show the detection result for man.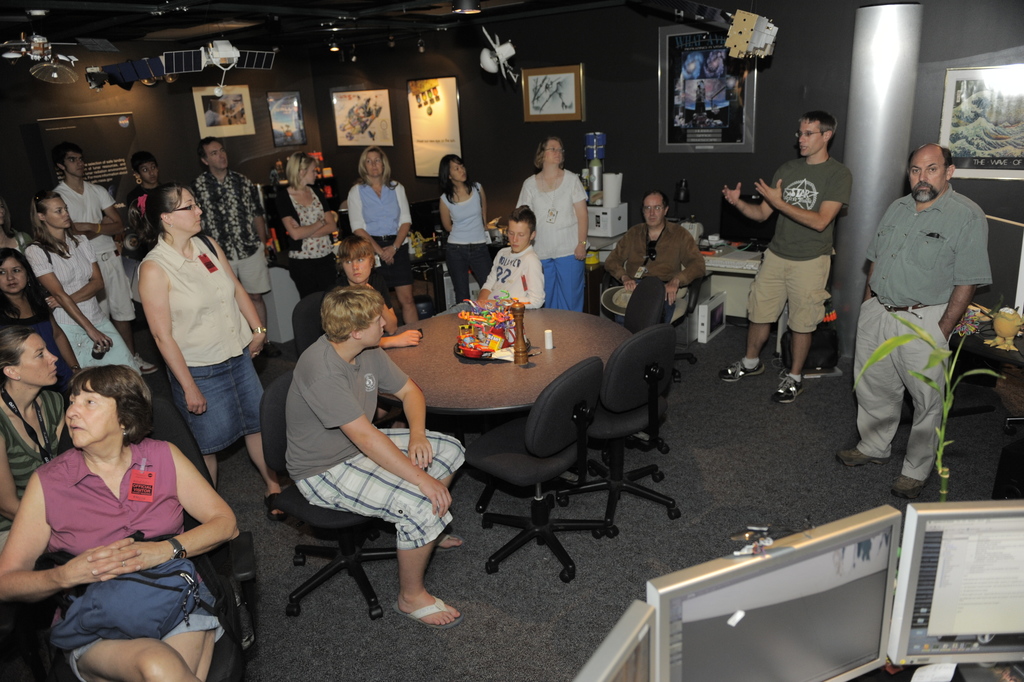
[x1=720, y1=111, x2=849, y2=406].
